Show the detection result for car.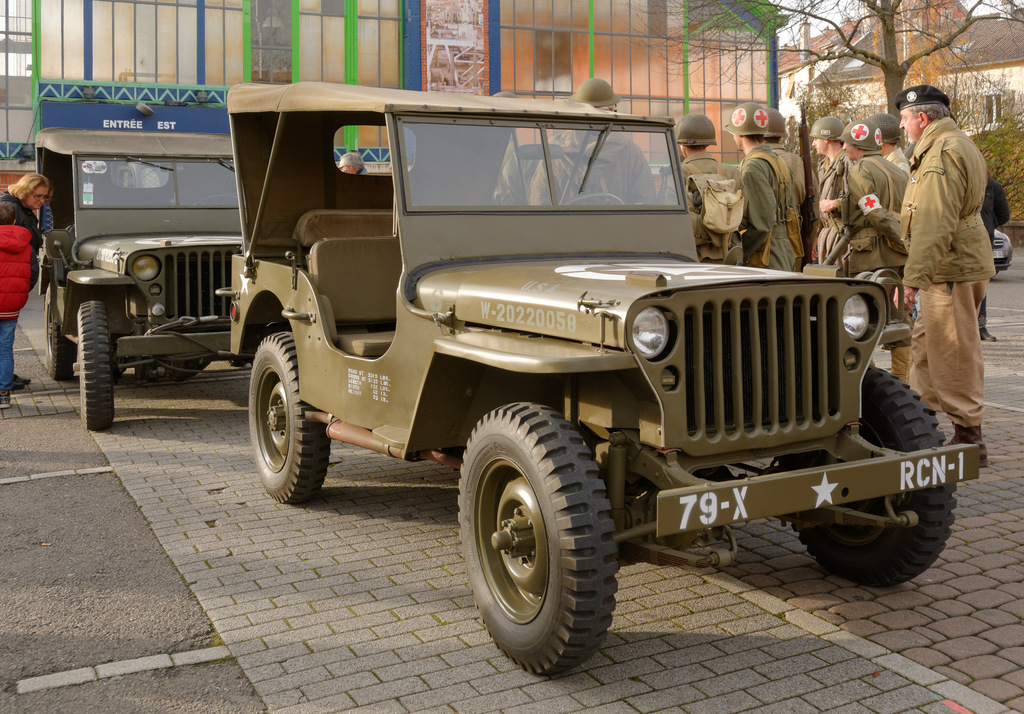
crop(990, 226, 1015, 271).
